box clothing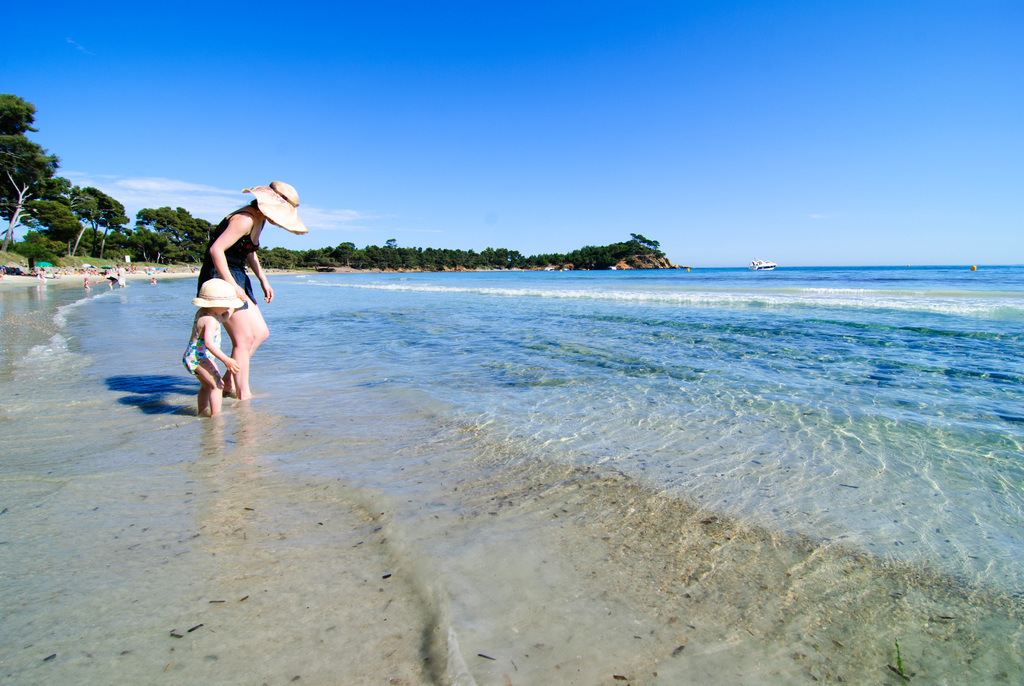
bbox=(197, 212, 258, 309)
